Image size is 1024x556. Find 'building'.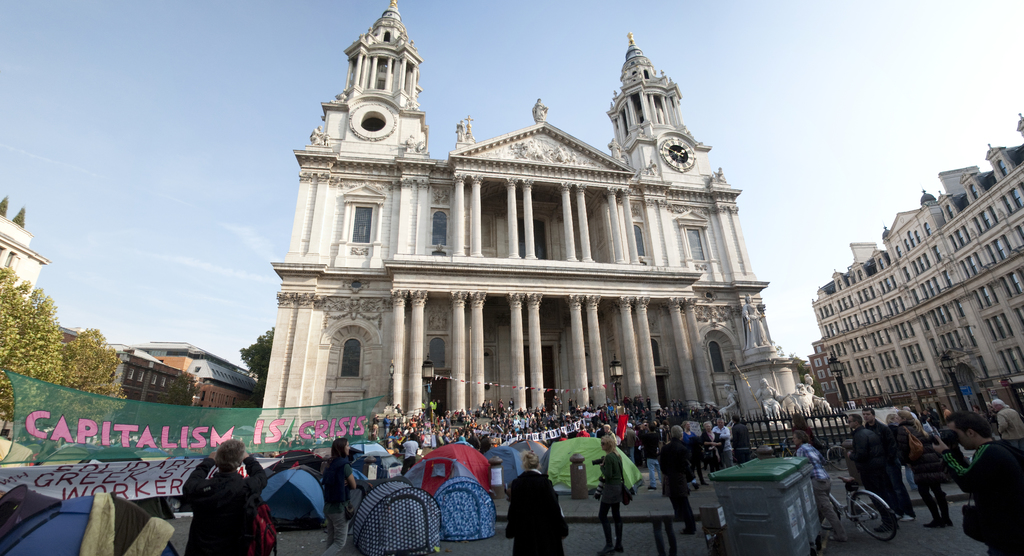
left=0, top=213, right=46, bottom=293.
